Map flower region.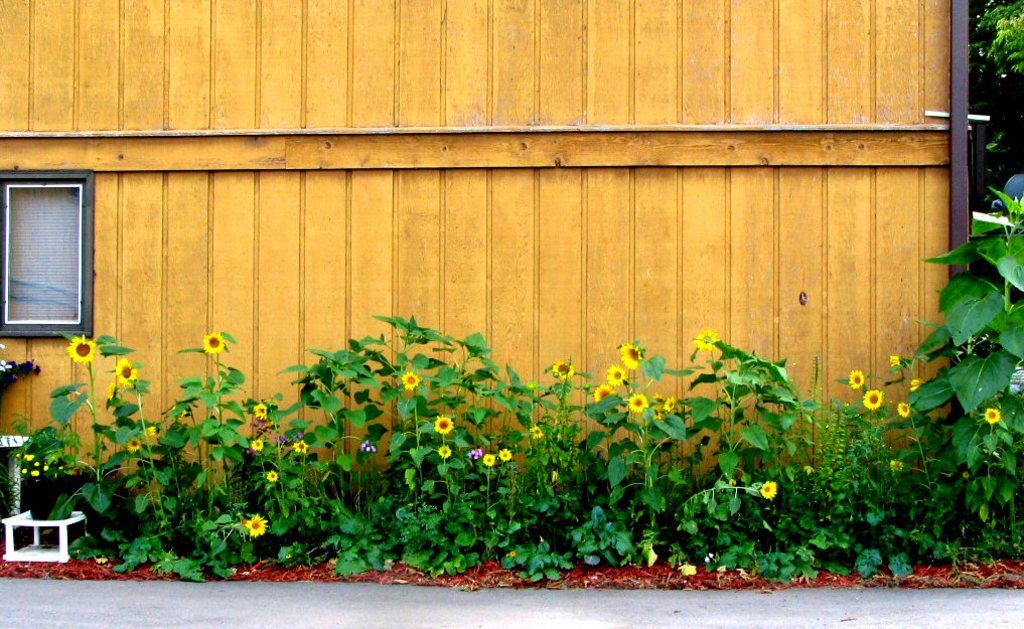
Mapped to detection(268, 469, 280, 481).
